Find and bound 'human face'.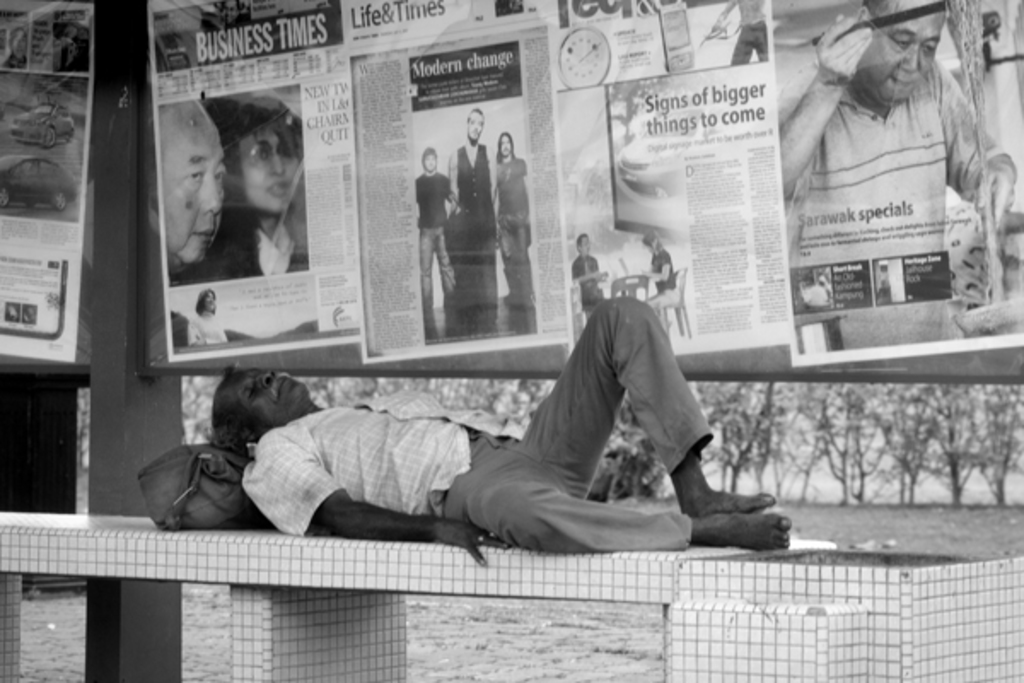
Bound: [203,294,217,314].
